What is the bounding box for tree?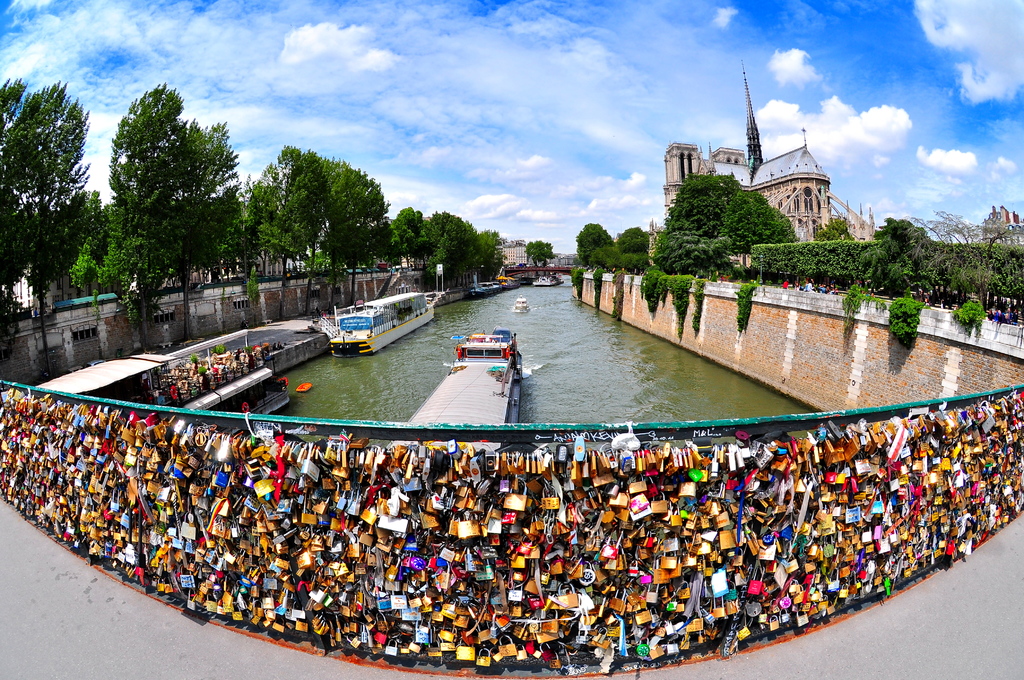
bbox(613, 225, 657, 256).
